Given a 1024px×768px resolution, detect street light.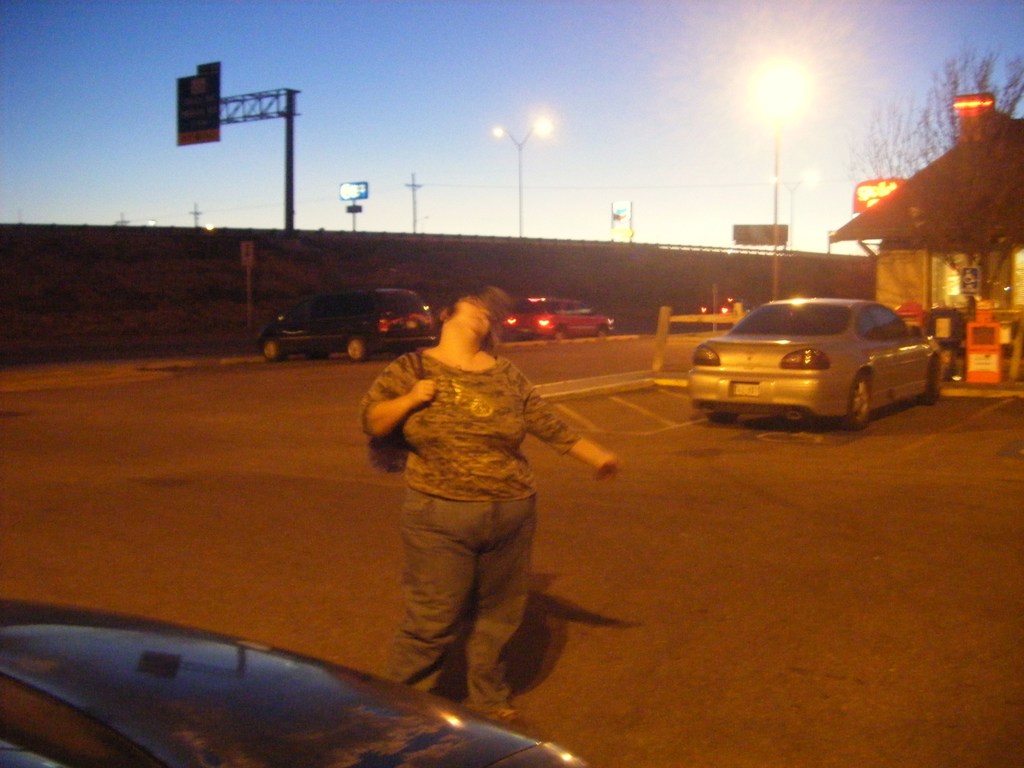
(490, 108, 562, 244).
